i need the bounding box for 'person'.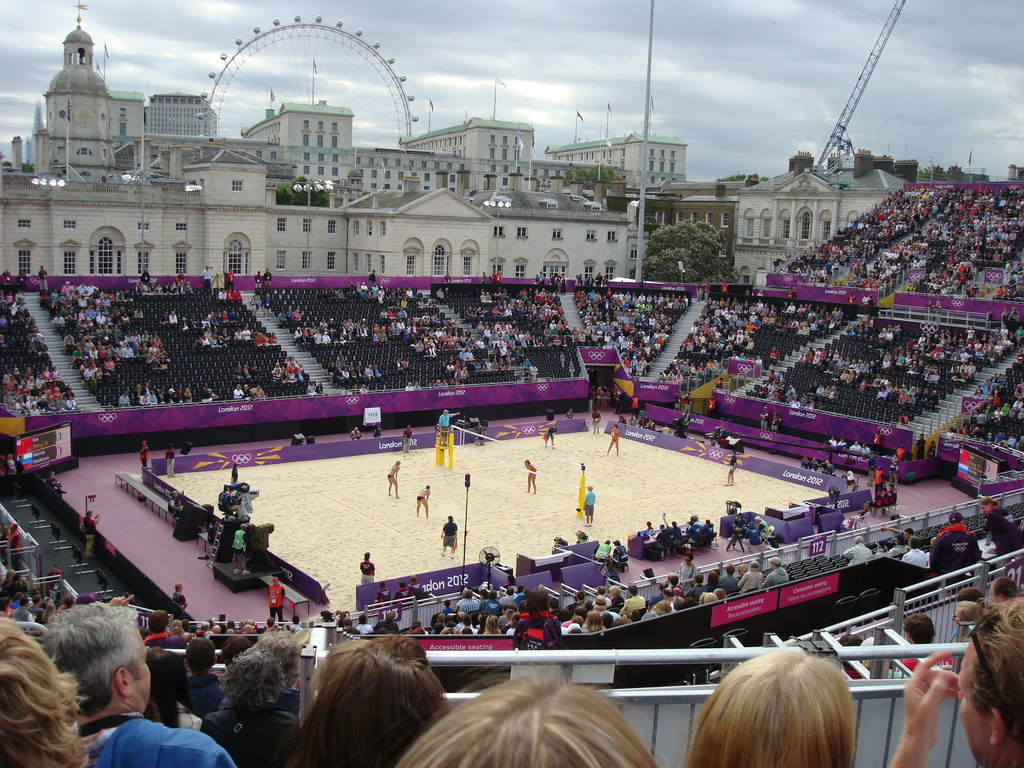
Here it is: left=225, top=268, right=234, bottom=291.
